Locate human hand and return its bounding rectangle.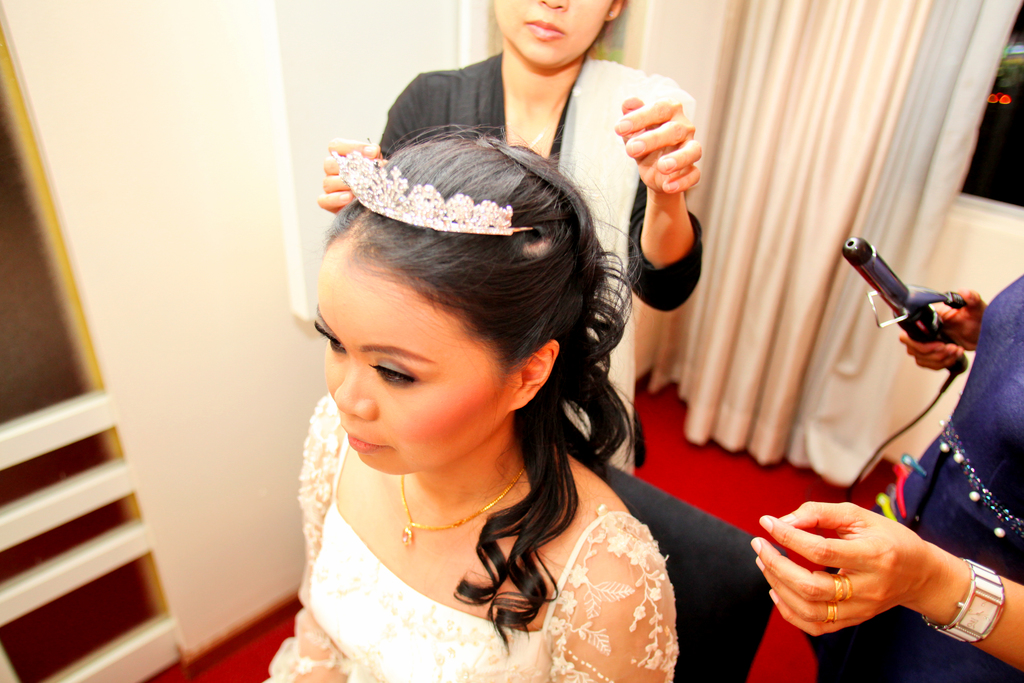
detection(761, 508, 995, 636).
